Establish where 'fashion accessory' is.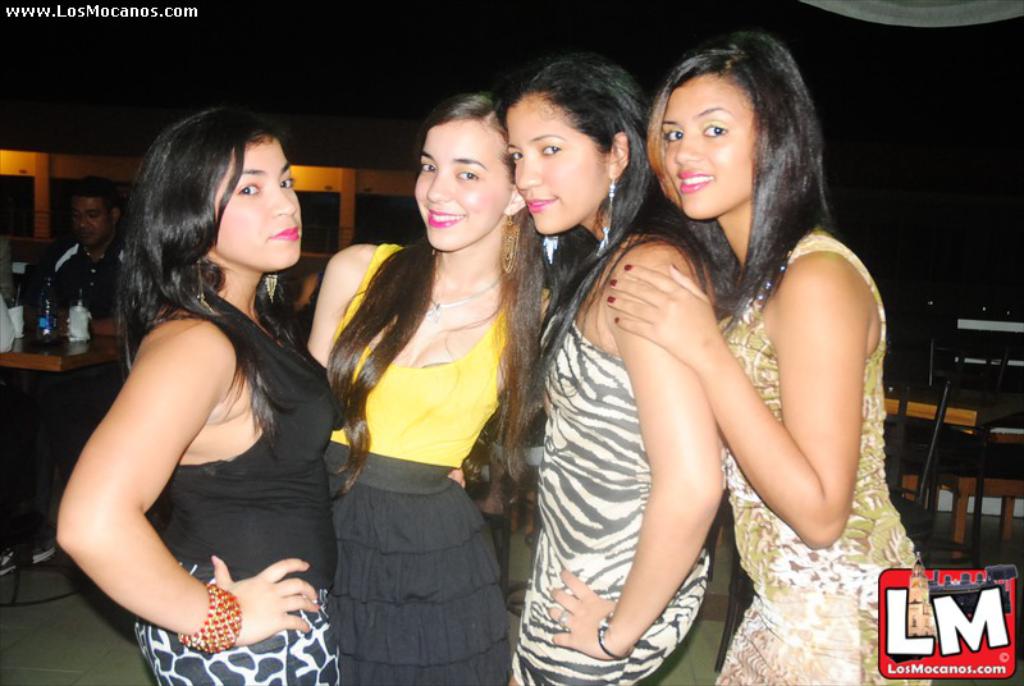
Established at <bbox>554, 609, 572, 630</bbox>.
